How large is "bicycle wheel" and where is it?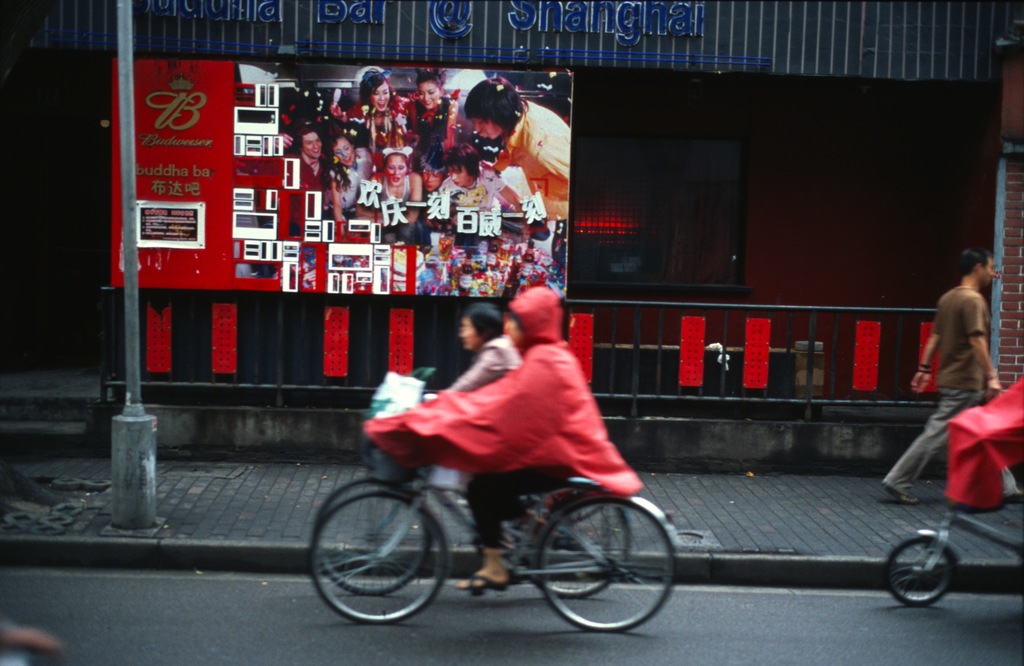
Bounding box: locate(879, 532, 955, 605).
